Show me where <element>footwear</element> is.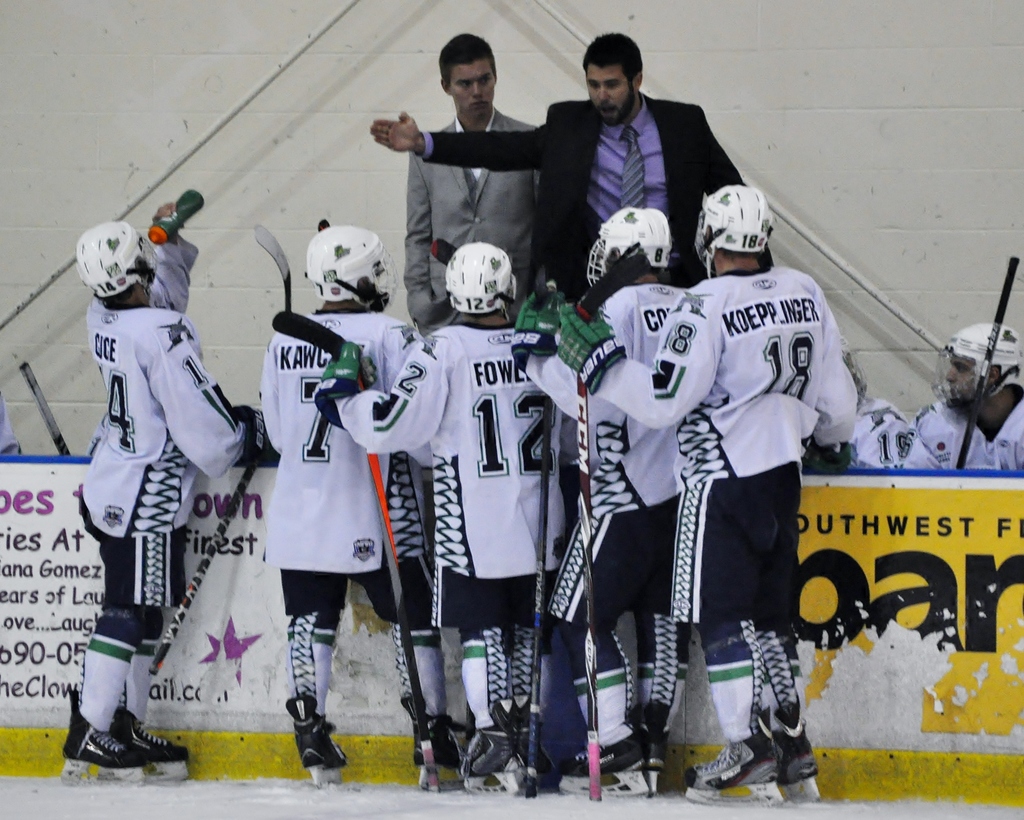
<element>footwear</element> is at bbox=(458, 689, 531, 796).
